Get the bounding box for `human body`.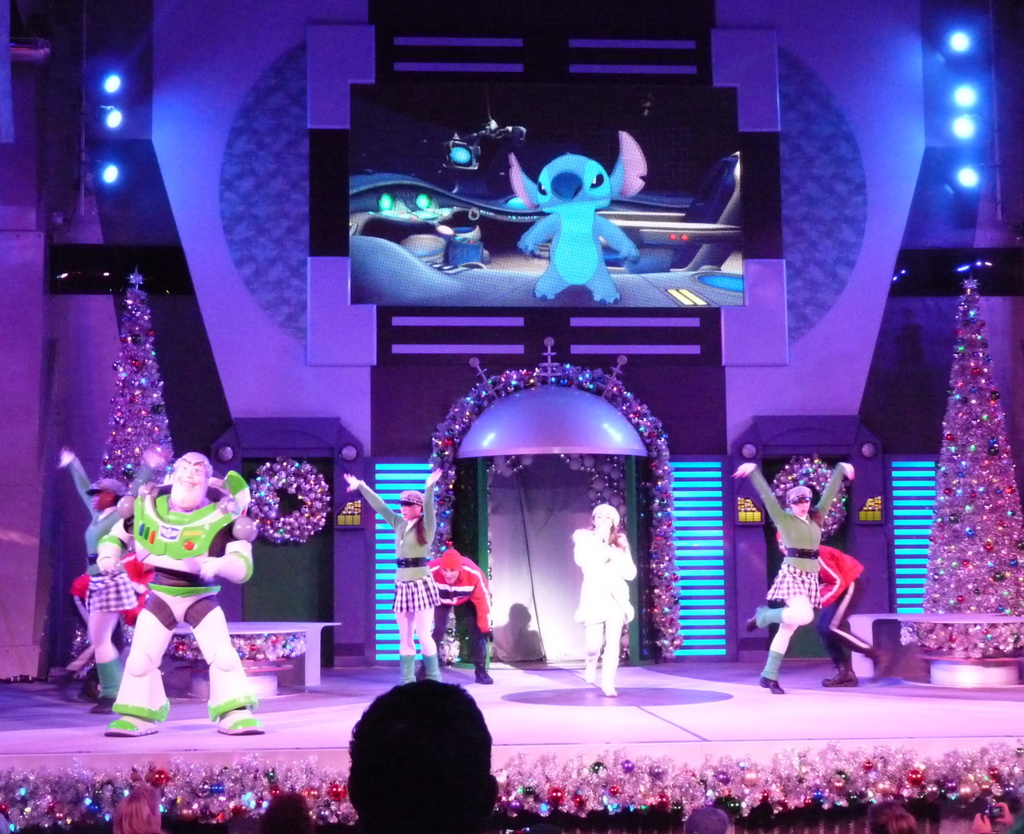
724/462/860/692.
